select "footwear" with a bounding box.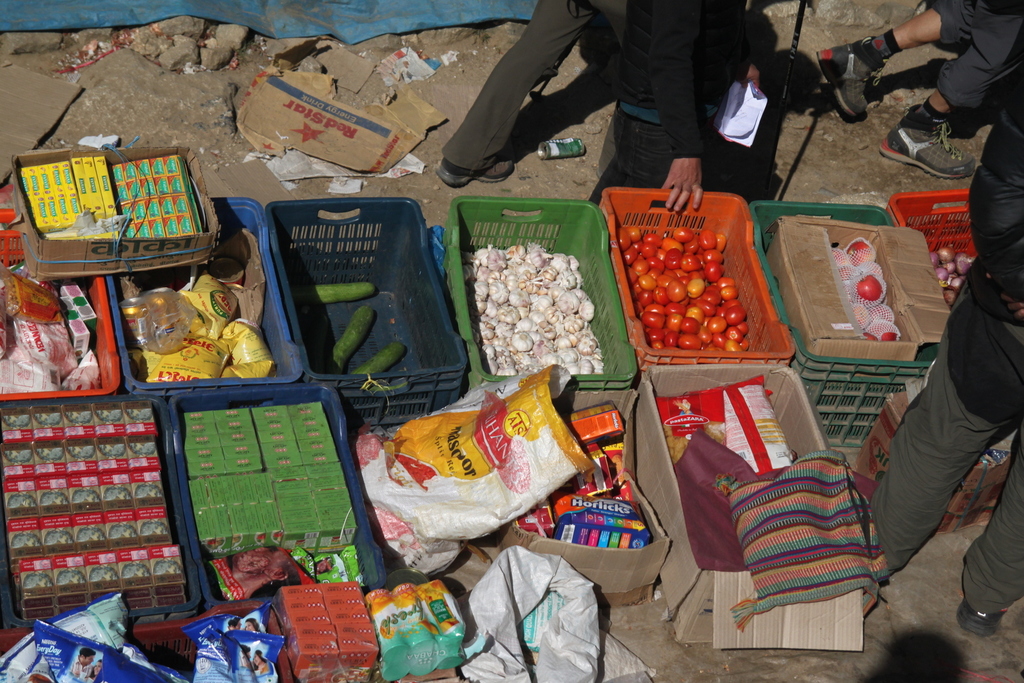
(left=435, top=150, right=513, bottom=187).
